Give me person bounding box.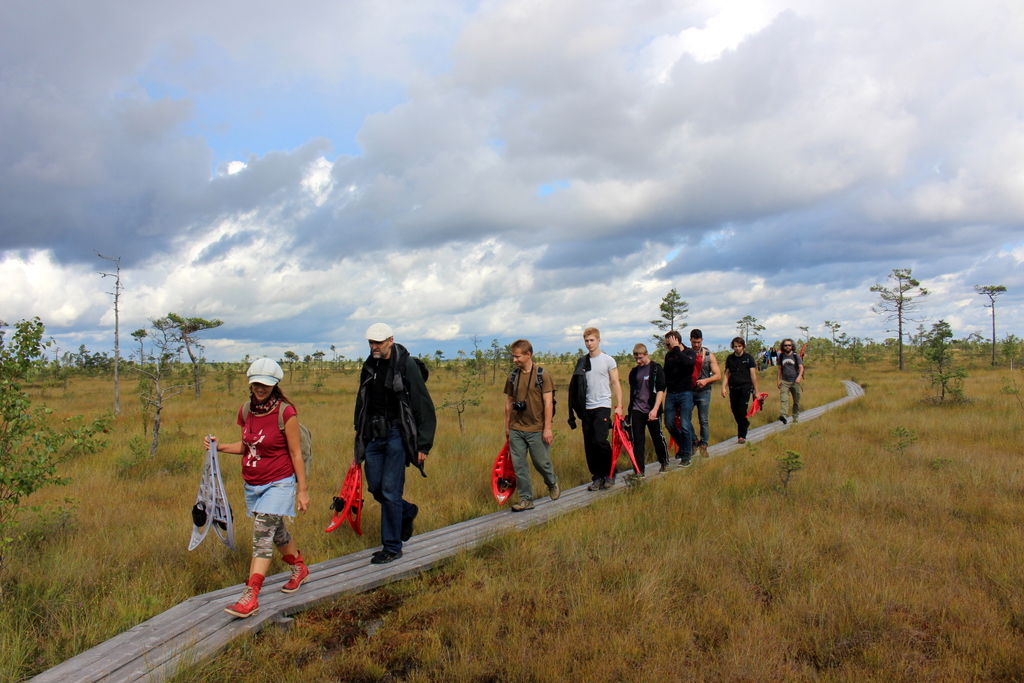
Rect(204, 358, 309, 620).
